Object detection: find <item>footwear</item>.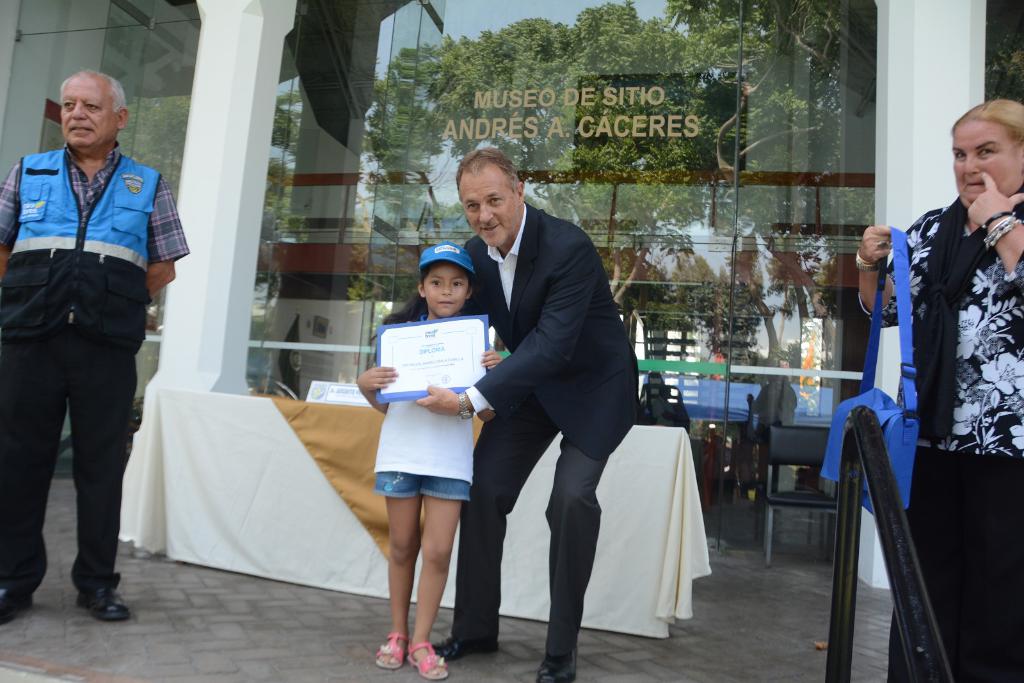
crop(0, 590, 33, 624).
